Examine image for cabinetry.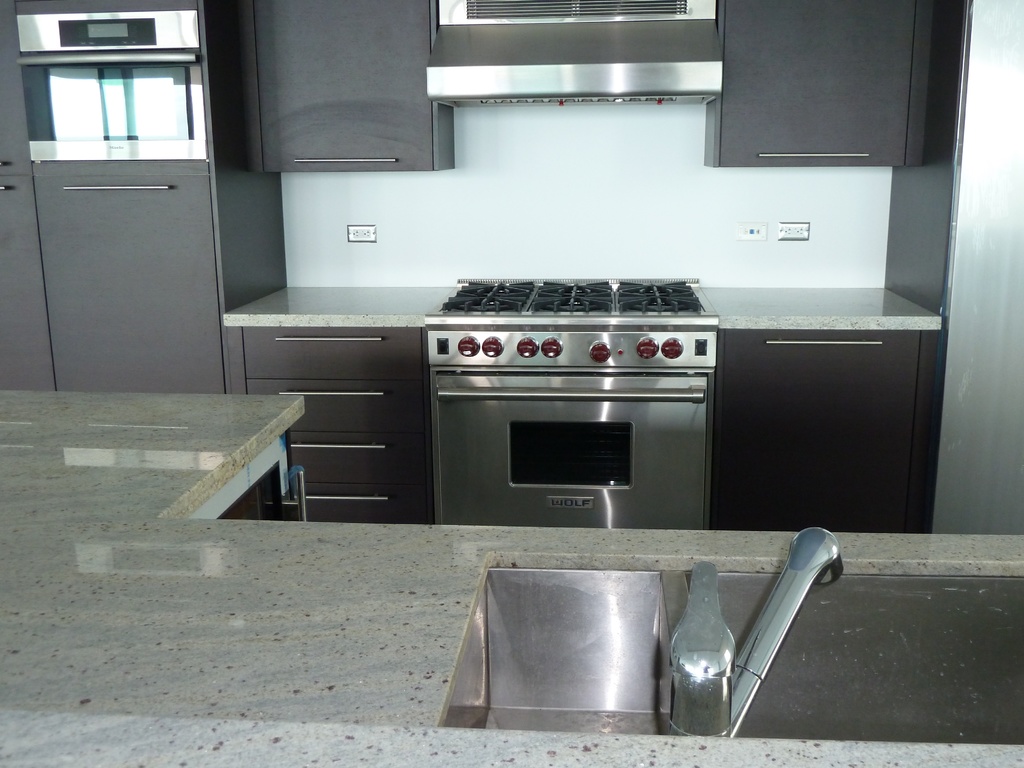
Examination result: {"x1": 701, "y1": 282, "x2": 933, "y2": 532}.
